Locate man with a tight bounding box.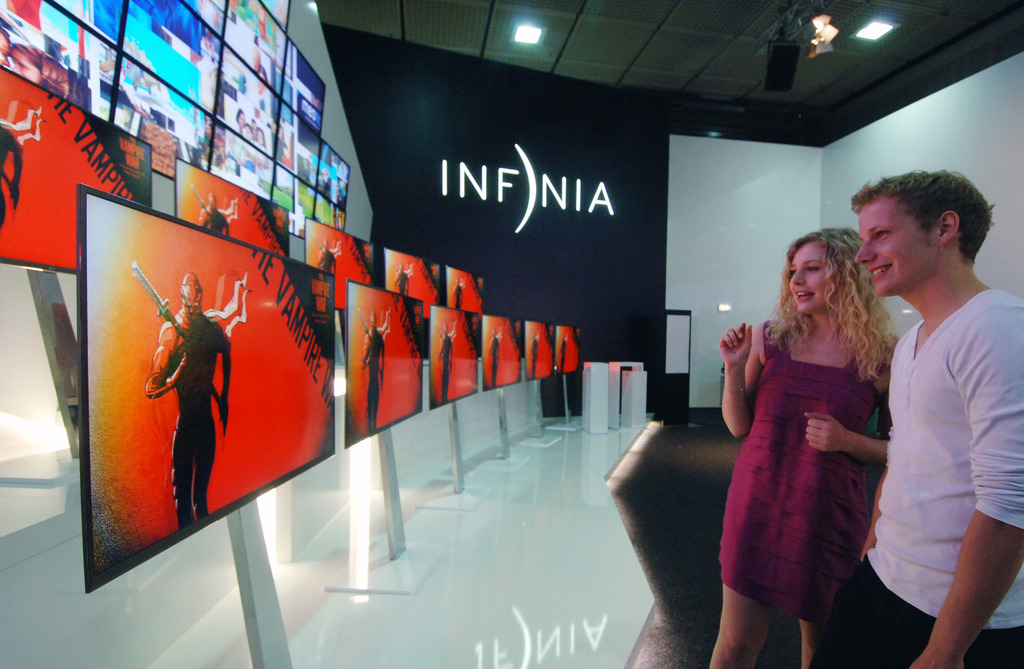
315 236 345 279.
